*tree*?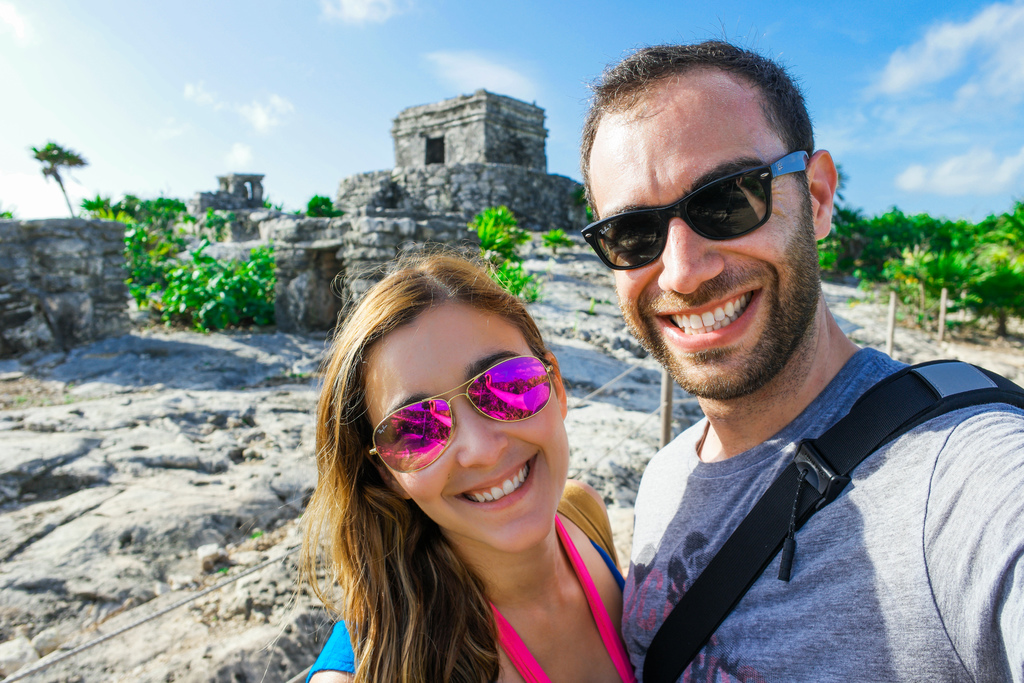
locate(24, 140, 86, 213)
